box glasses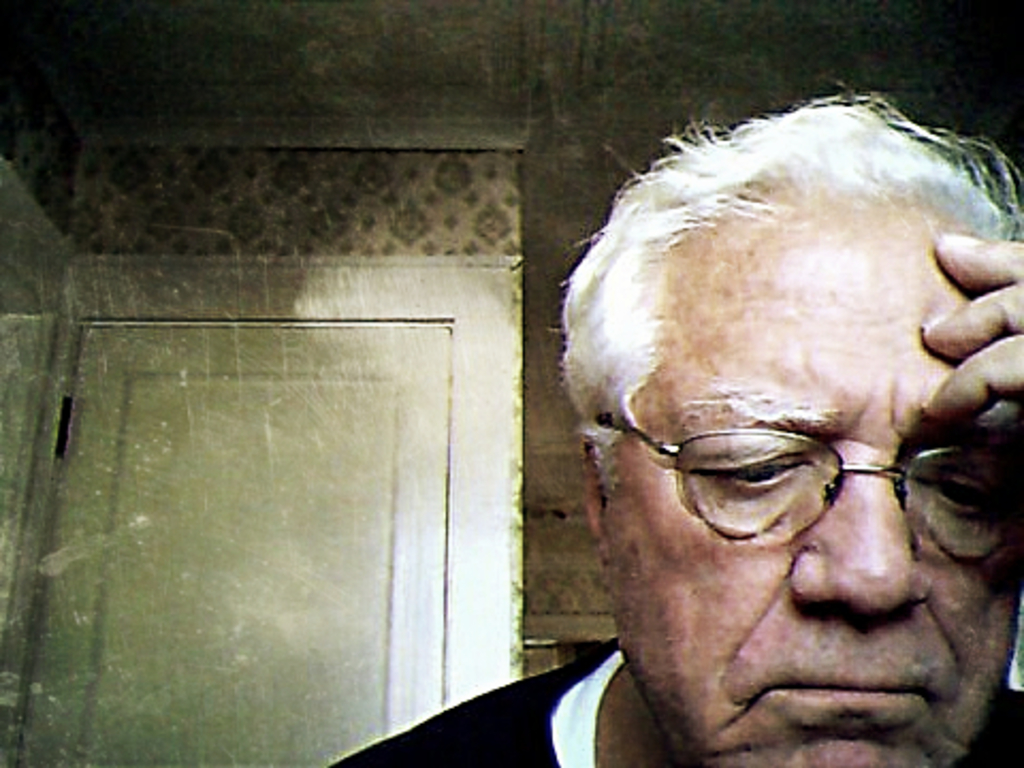
(634,407,1018,553)
